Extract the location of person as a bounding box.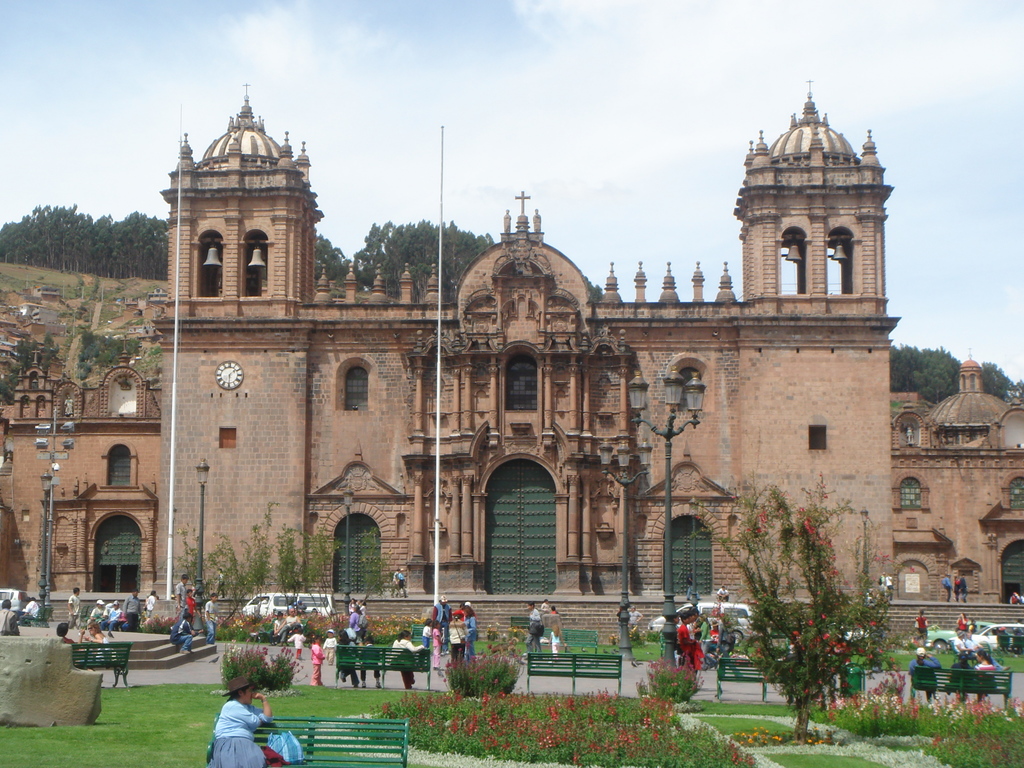
region(957, 580, 968, 602).
